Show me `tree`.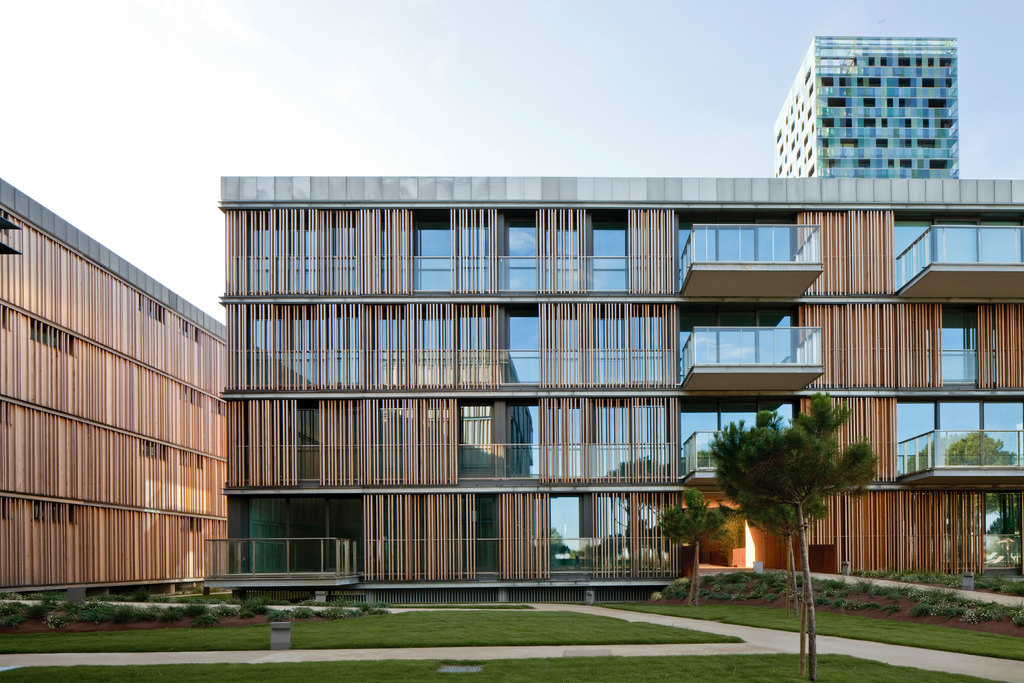
`tree` is here: Rect(717, 392, 877, 682).
